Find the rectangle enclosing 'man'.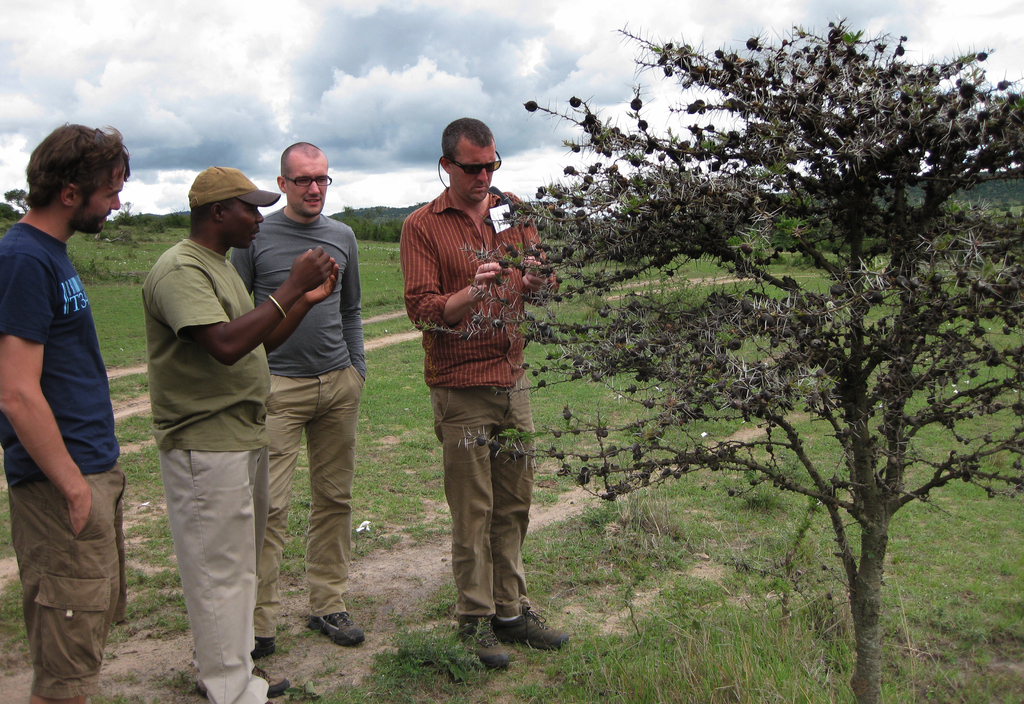
[left=397, top=125, right=555, bottom=650].
